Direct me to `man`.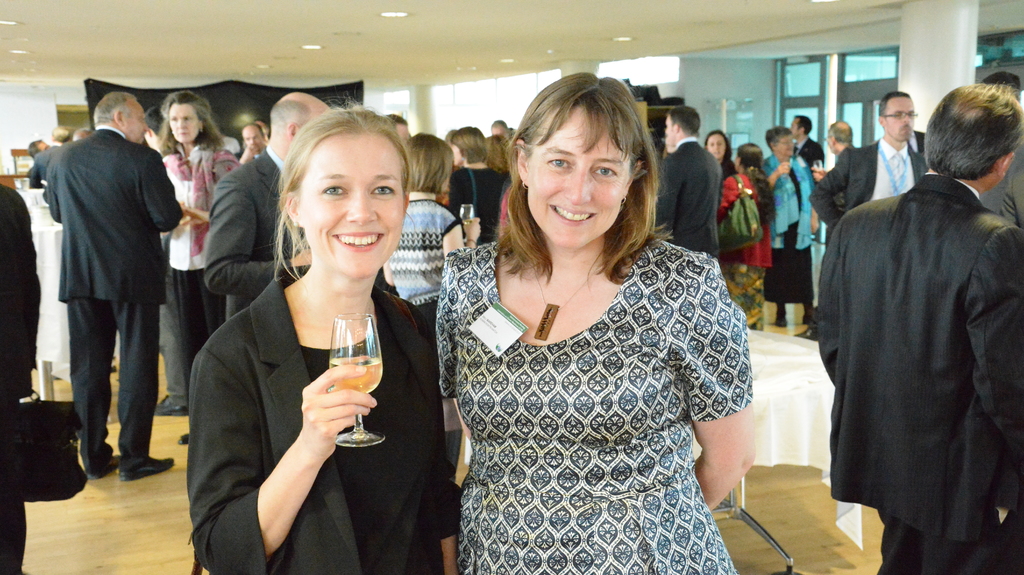
Direction: crop(44, 92, 184, 480).
